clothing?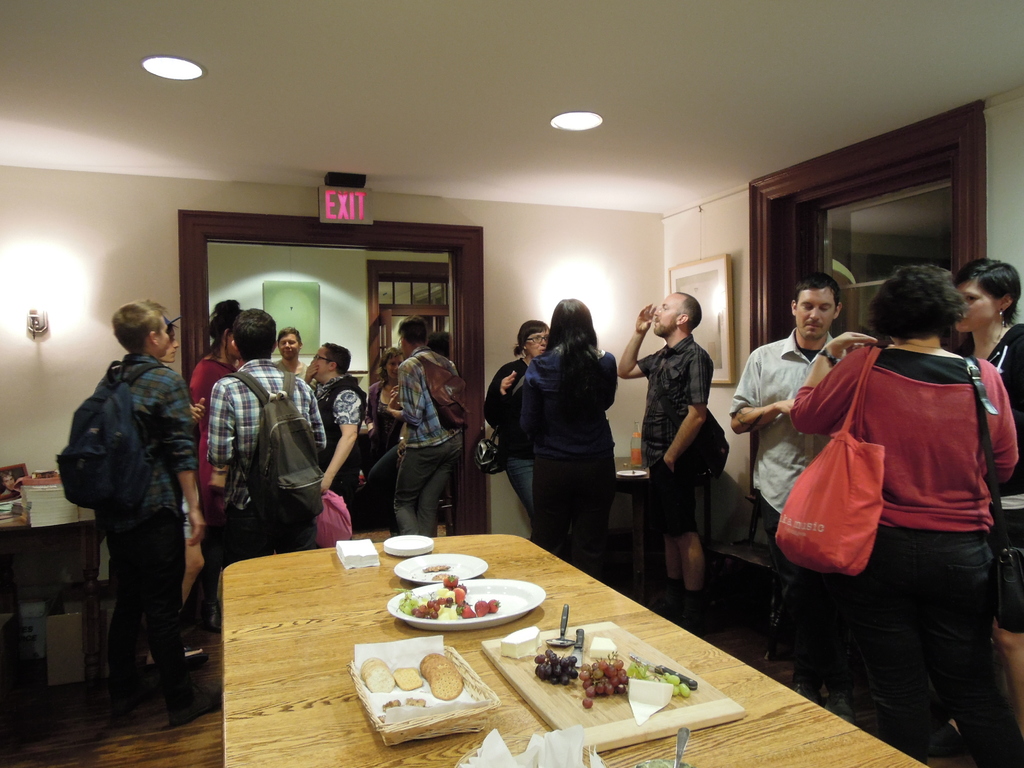
[477, 352, 556, 544]
